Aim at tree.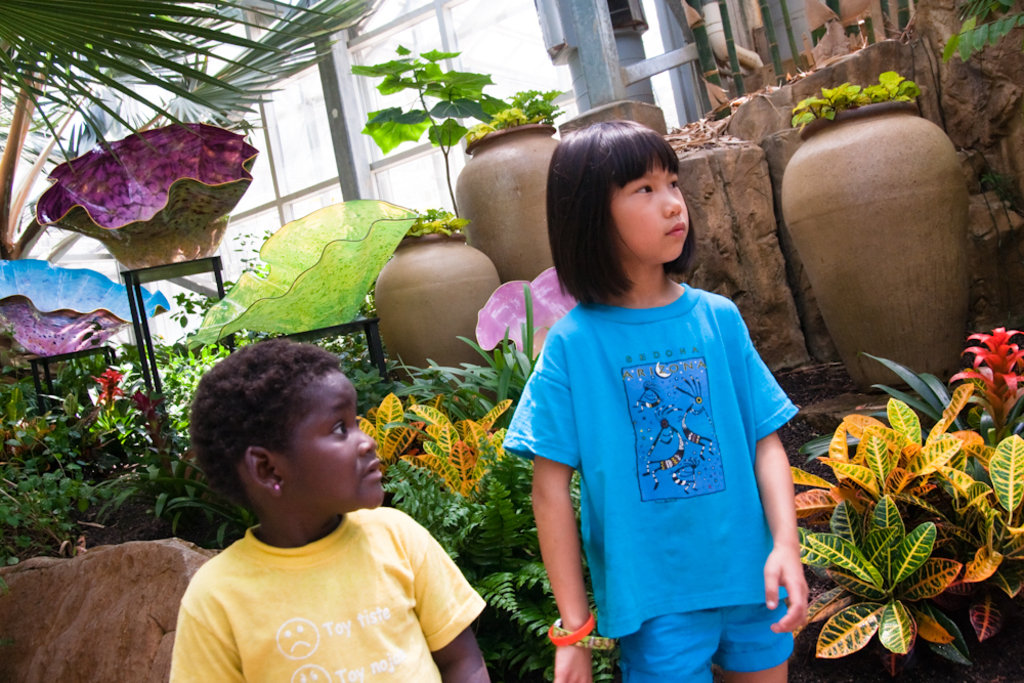
Aimed at pyautogui.locateOnScreen(0, 0, 383, 260).
